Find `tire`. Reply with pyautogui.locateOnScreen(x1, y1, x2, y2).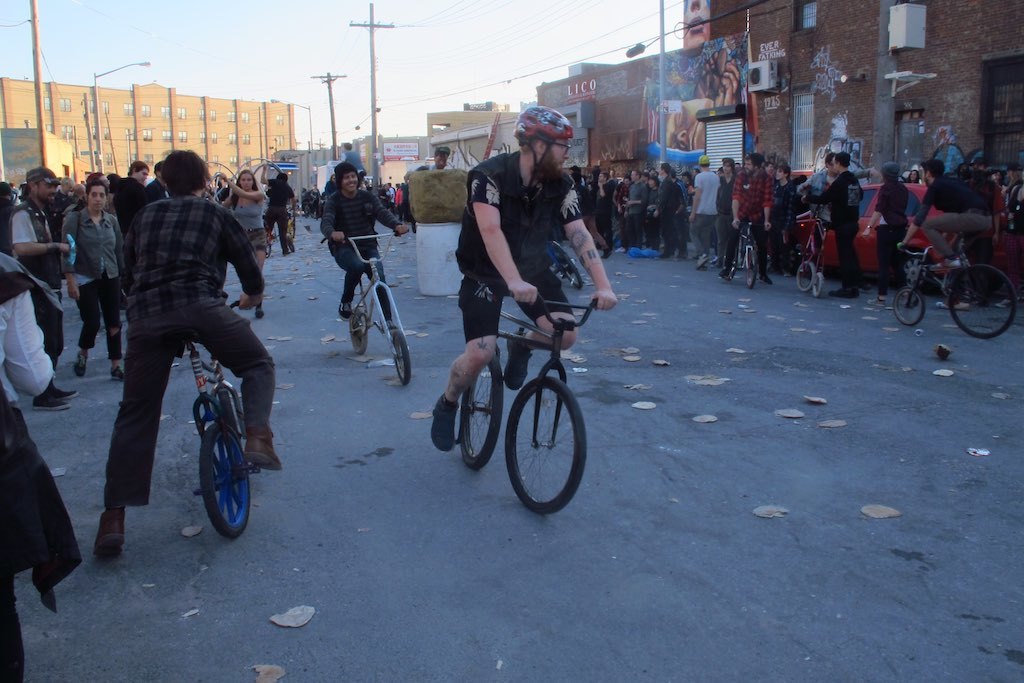
pyautogui.locateOnScreen(743, 246, 767, 287).
